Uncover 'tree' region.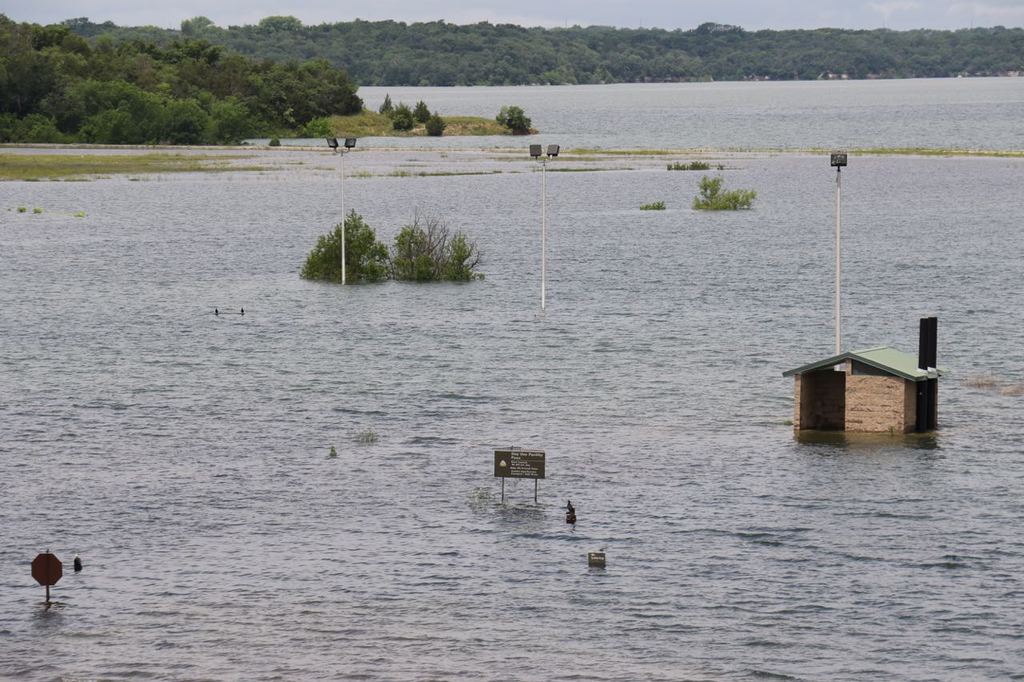
Uncovered: {"left": 302, "top": 209, "right": 383, "bottom": 294}.
